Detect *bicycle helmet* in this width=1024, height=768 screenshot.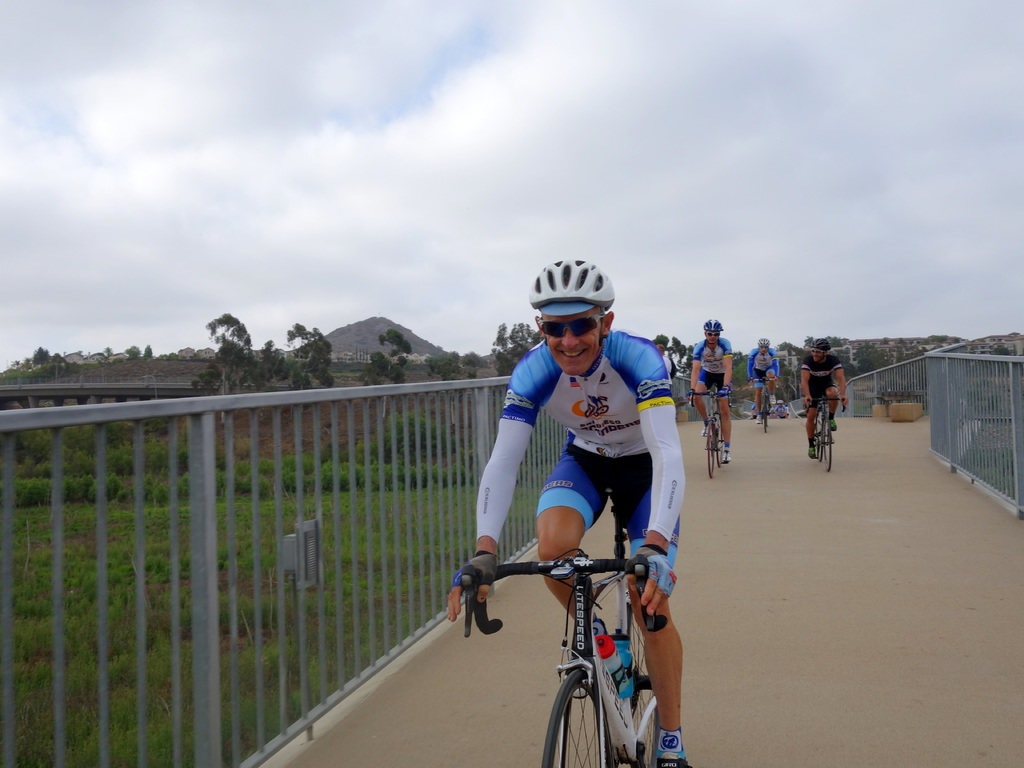
Detection: (808,335,831,358).
